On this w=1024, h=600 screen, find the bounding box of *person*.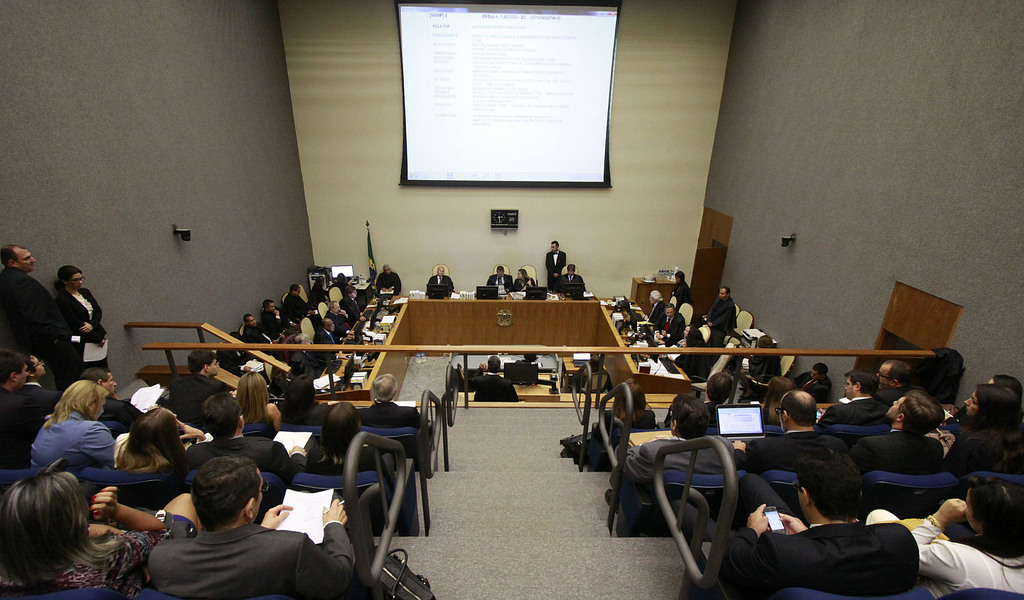
Bounding box: locate(557, 265, 584, 297).
